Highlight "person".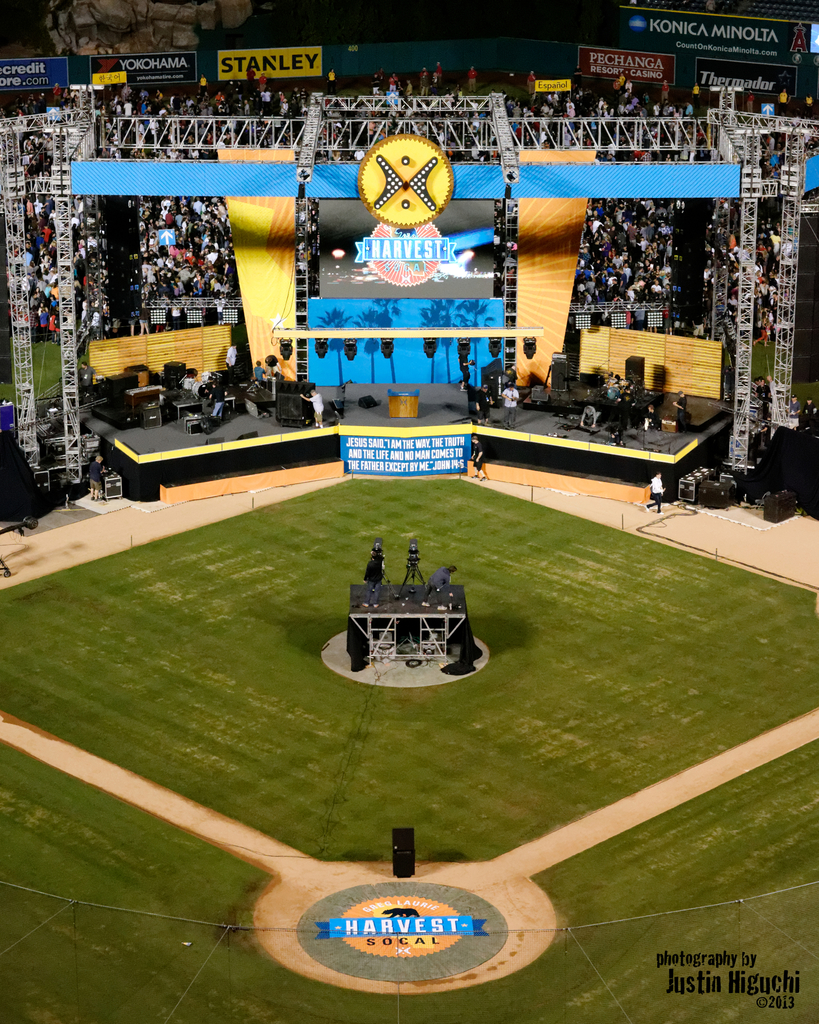
Highlighted region: pyautogui.locateOnScreen(782, 394, 804, 419).
